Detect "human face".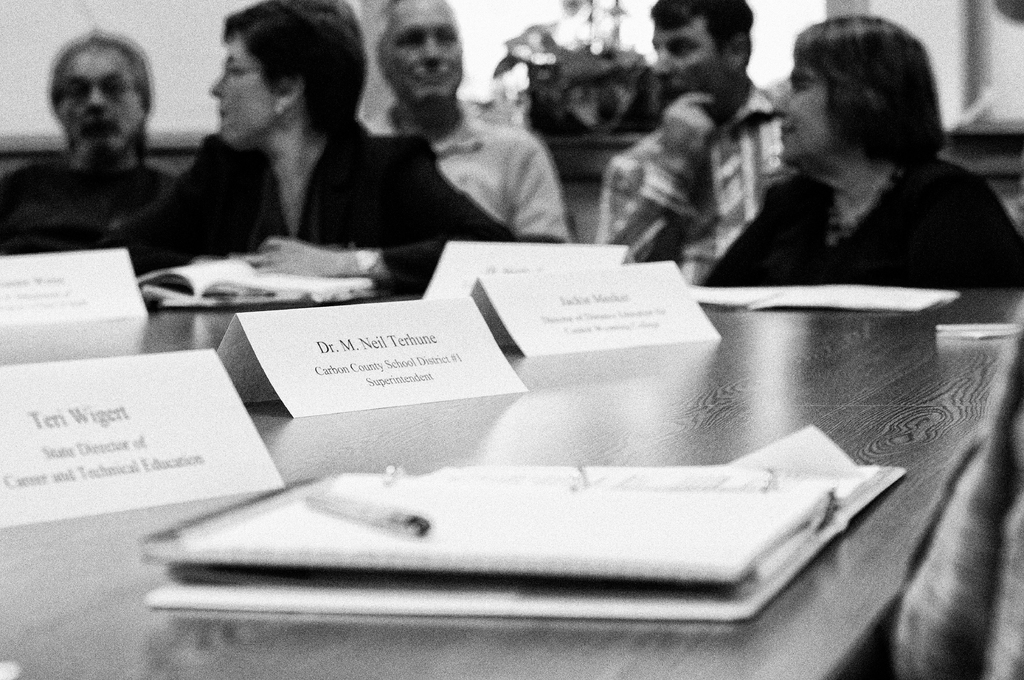
Detected at x1=771 y1=66 x2=838 y2=164.
